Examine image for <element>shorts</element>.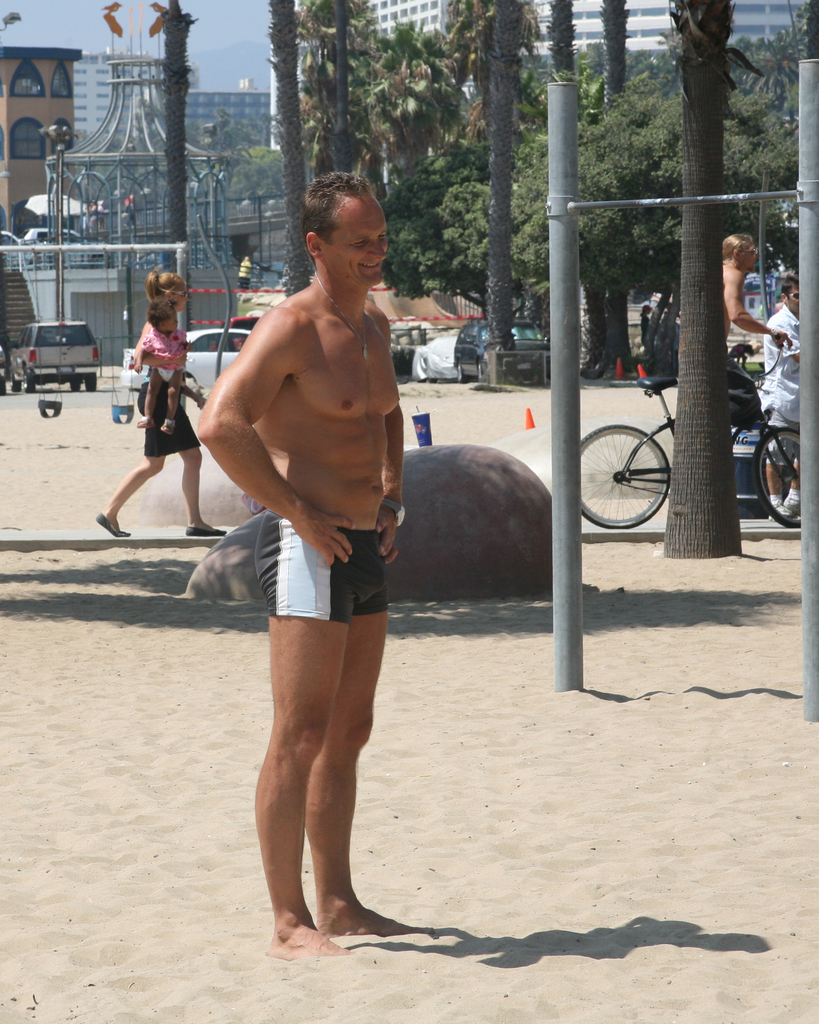
Examination result: {"left": 773, "top": 412, "right": 803, "bottom": 468}.
